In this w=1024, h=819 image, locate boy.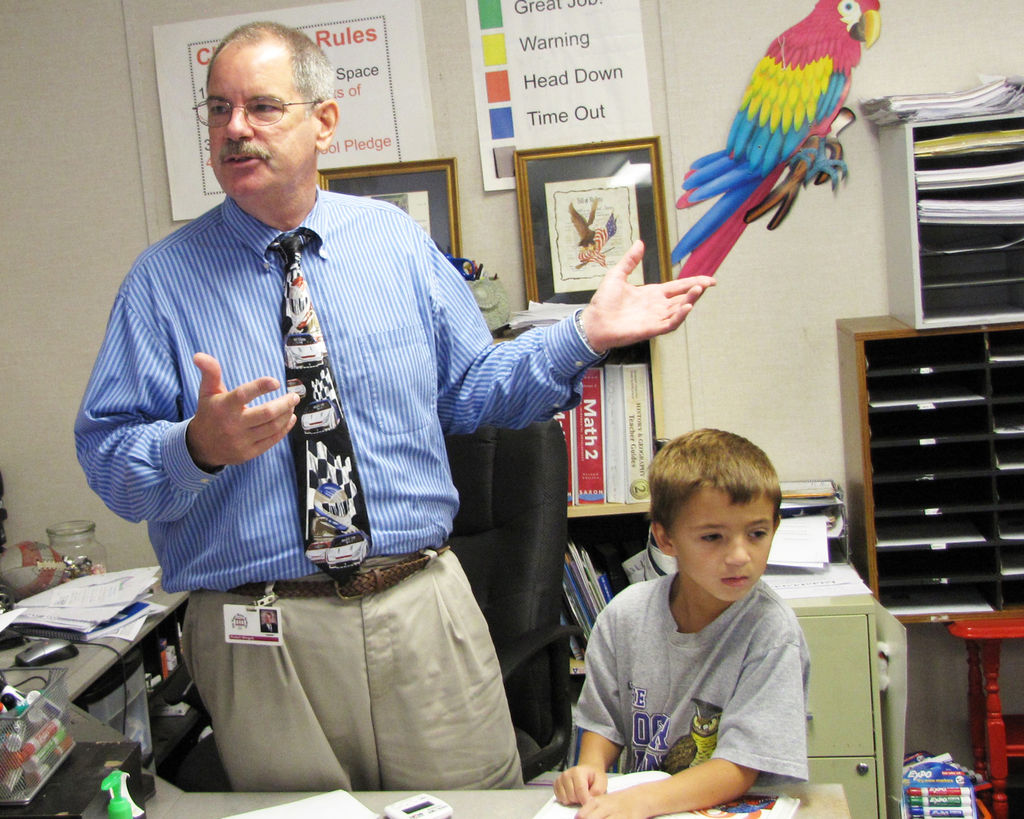
Bounding box: box=[552, 424, 810, 818].
